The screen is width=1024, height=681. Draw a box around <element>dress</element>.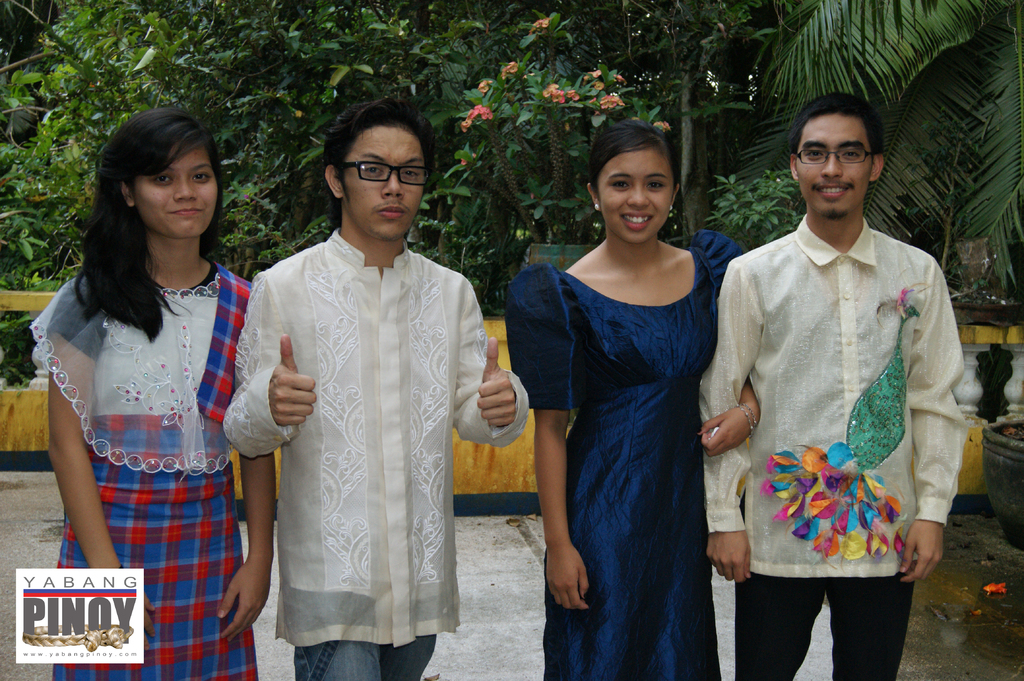
region(500, 228, 753, 680).
